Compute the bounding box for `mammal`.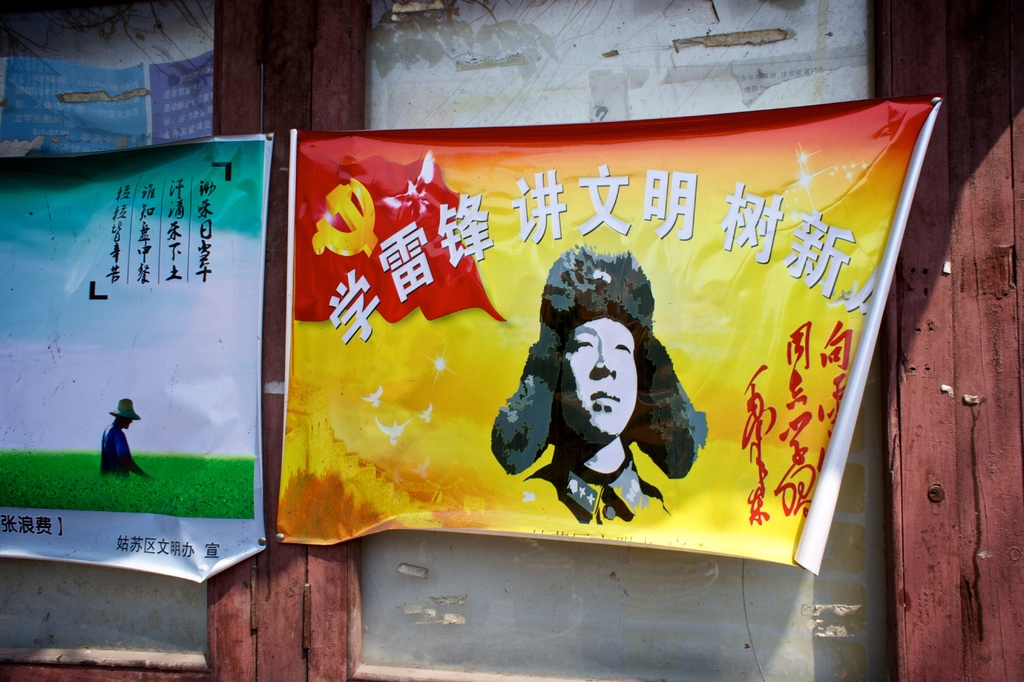
100, 400, 159, 483.
